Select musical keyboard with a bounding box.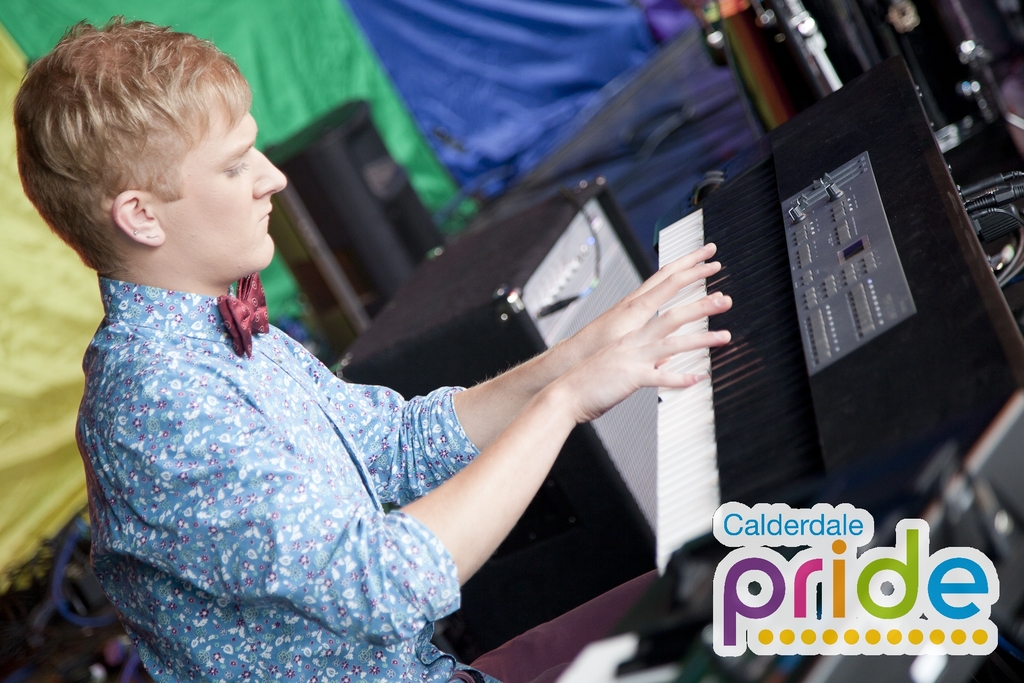
[650, 48, 1023, 579].
